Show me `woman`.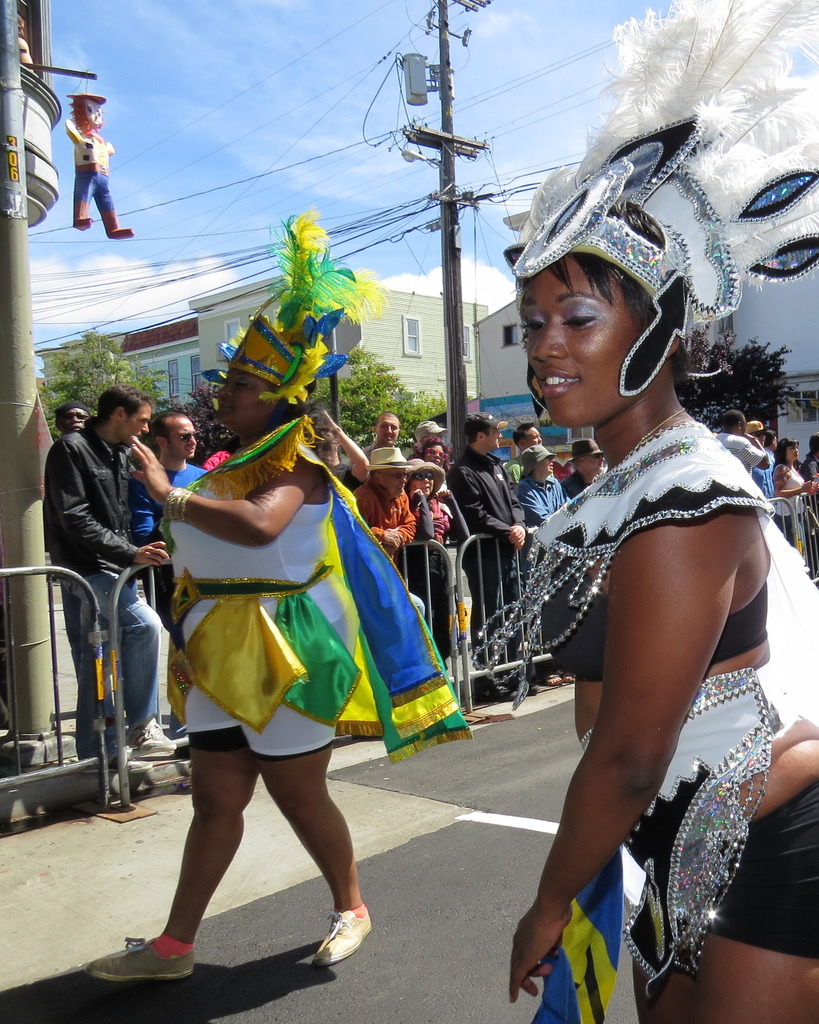
`woman` is here: bbox=(457, 135, 791, 1019).
